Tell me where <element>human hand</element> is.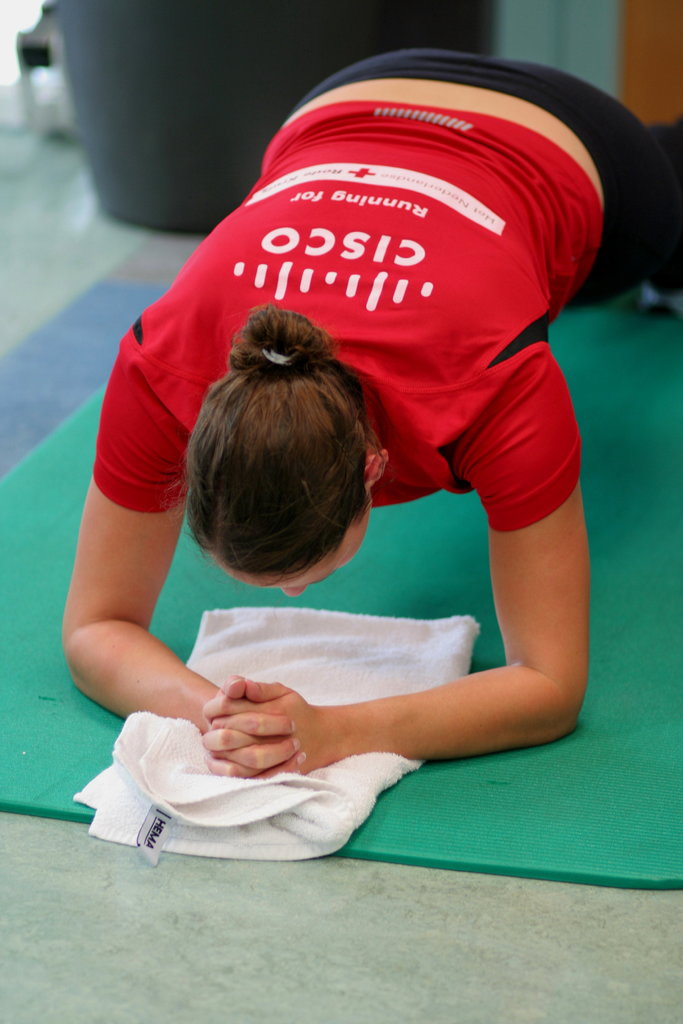
<element>human hand</element> is at 197 673 311 790.
